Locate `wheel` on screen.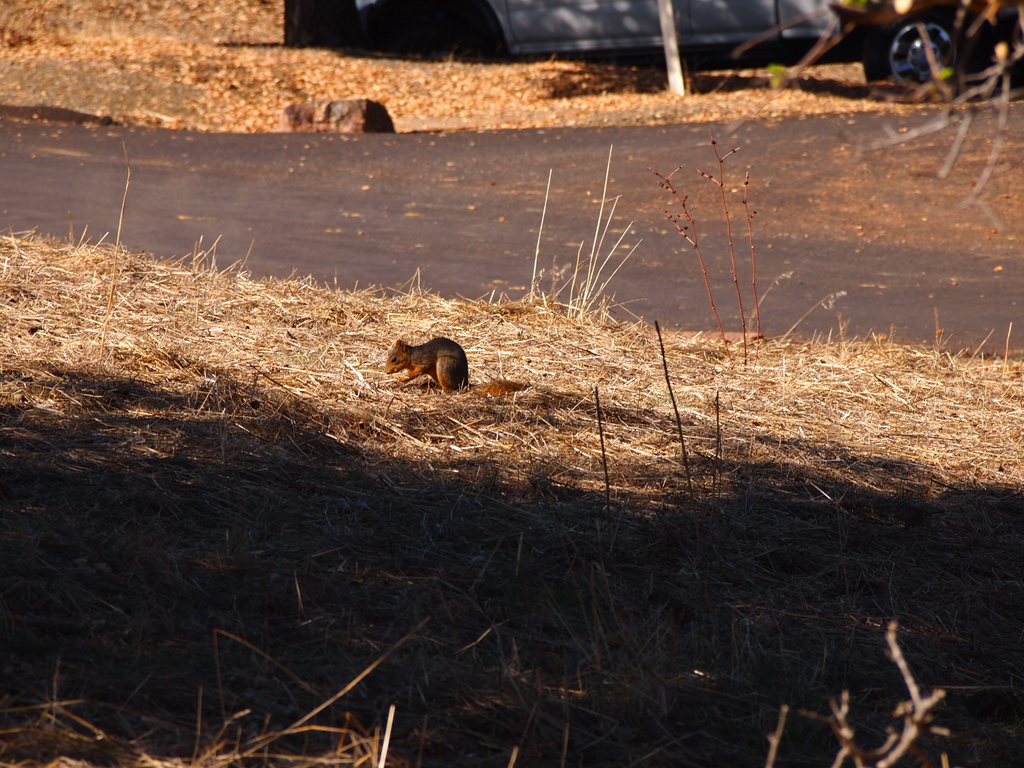
On screen at (left=881, top=9, right=975, bottom=74).
